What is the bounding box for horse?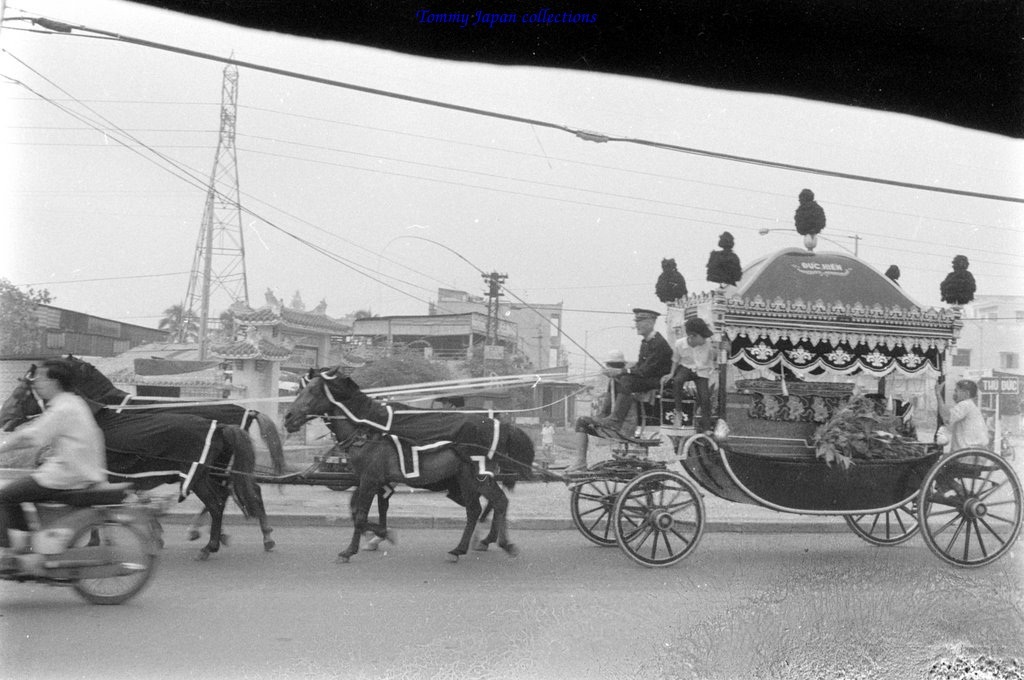
locate(0, 363, 278, 561).
